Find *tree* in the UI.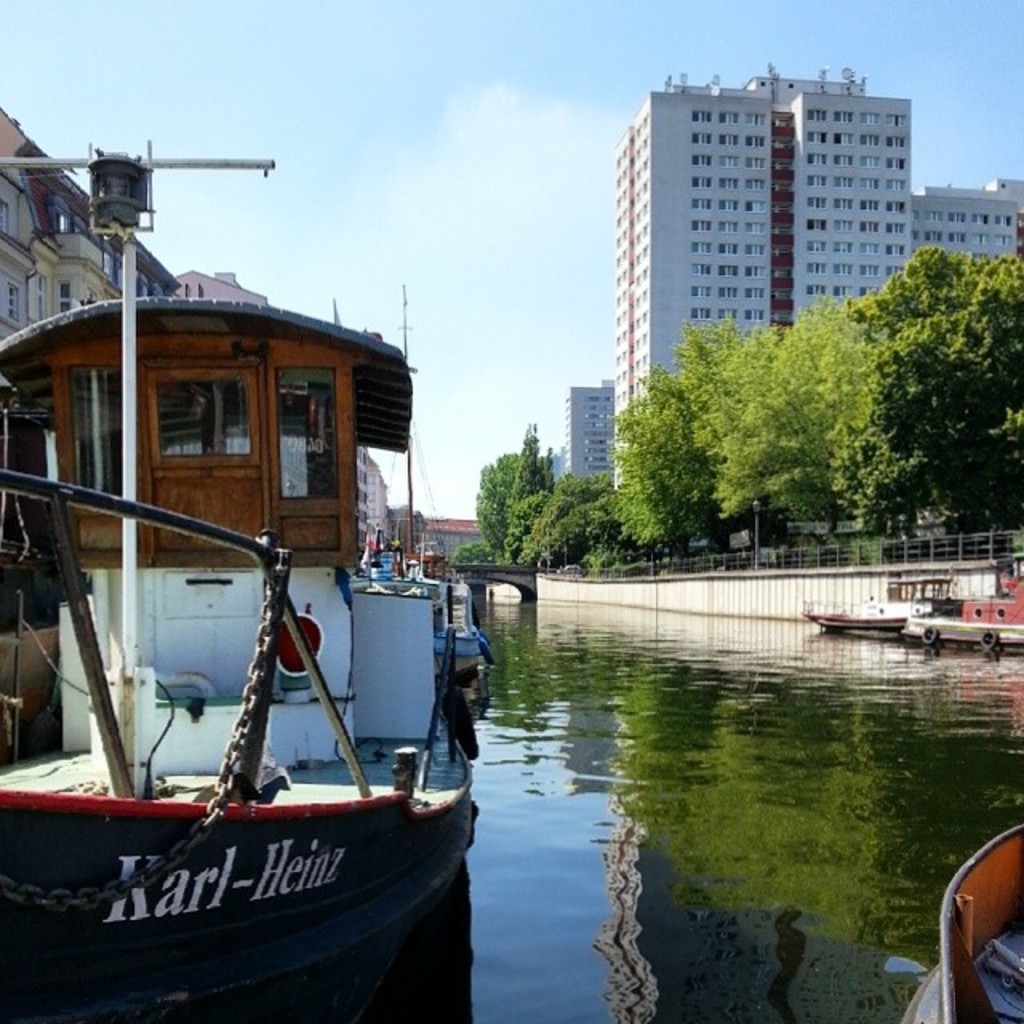
UI element at select_region(850, 195, 1006, 534).
